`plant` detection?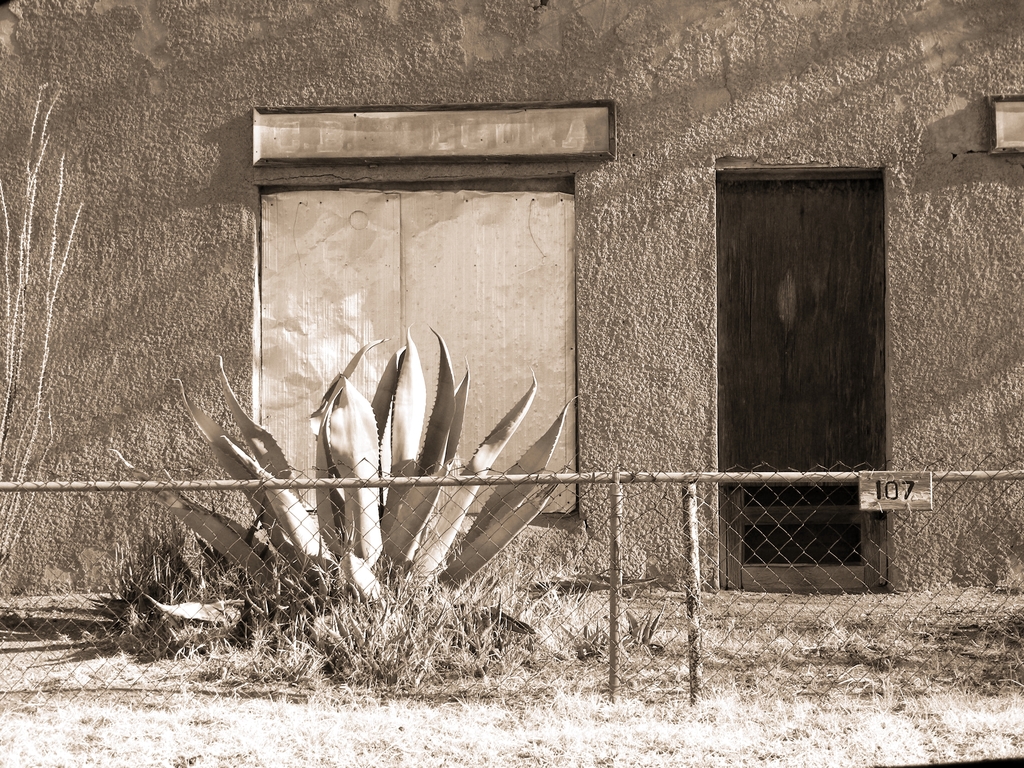
box(140, 319, 577, 612)
